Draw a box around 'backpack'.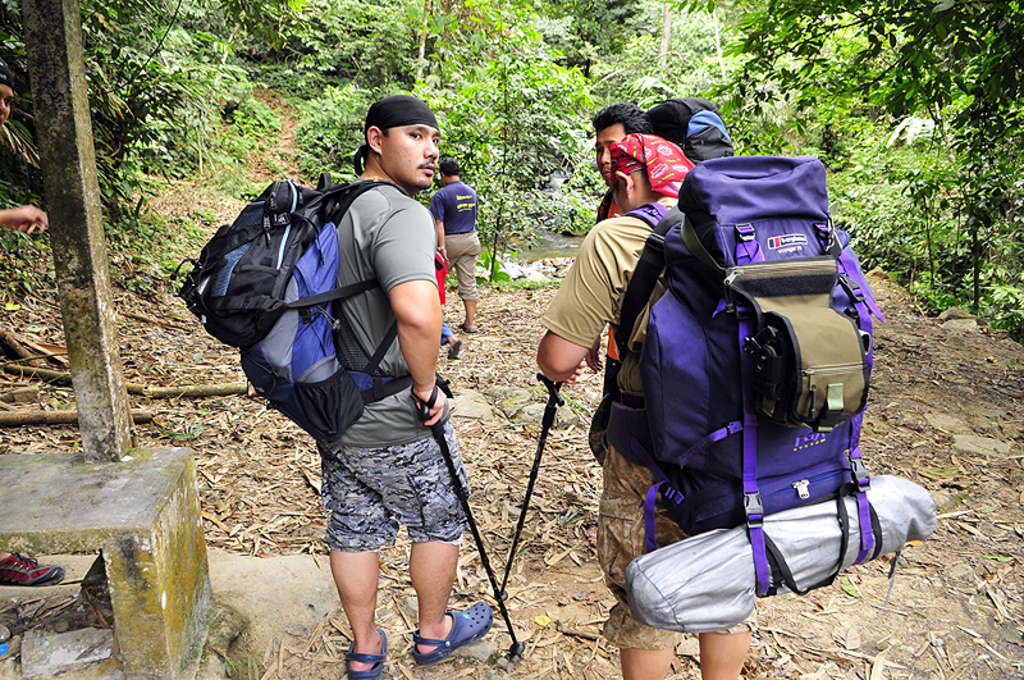
bbox=[178, 182, 417, 442].
